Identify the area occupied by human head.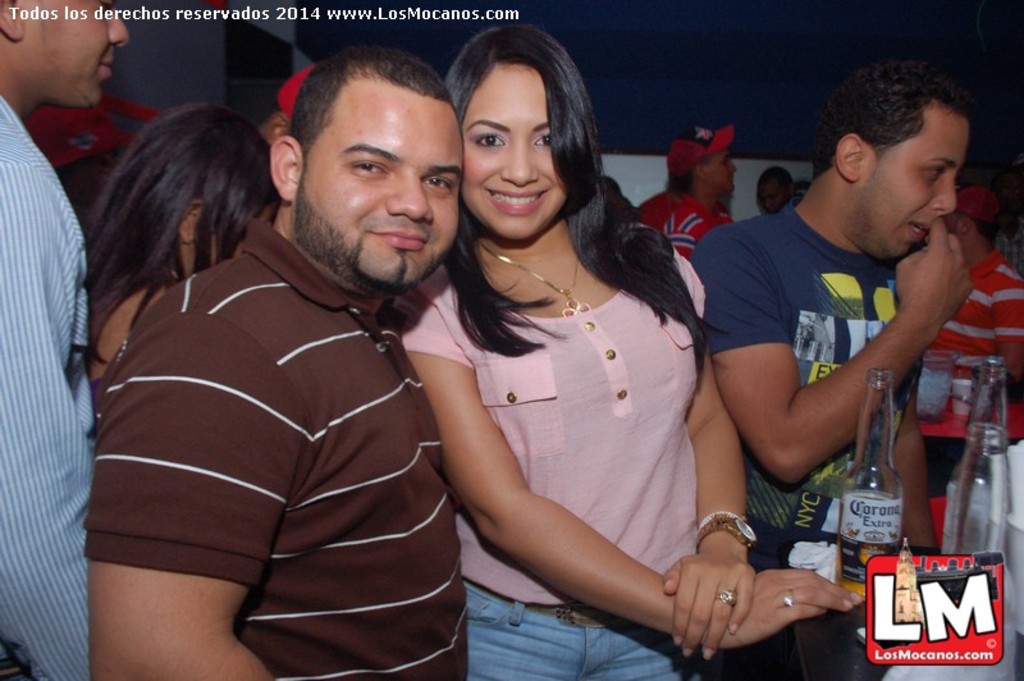
Area: <box>666,124,737,198</box>.
